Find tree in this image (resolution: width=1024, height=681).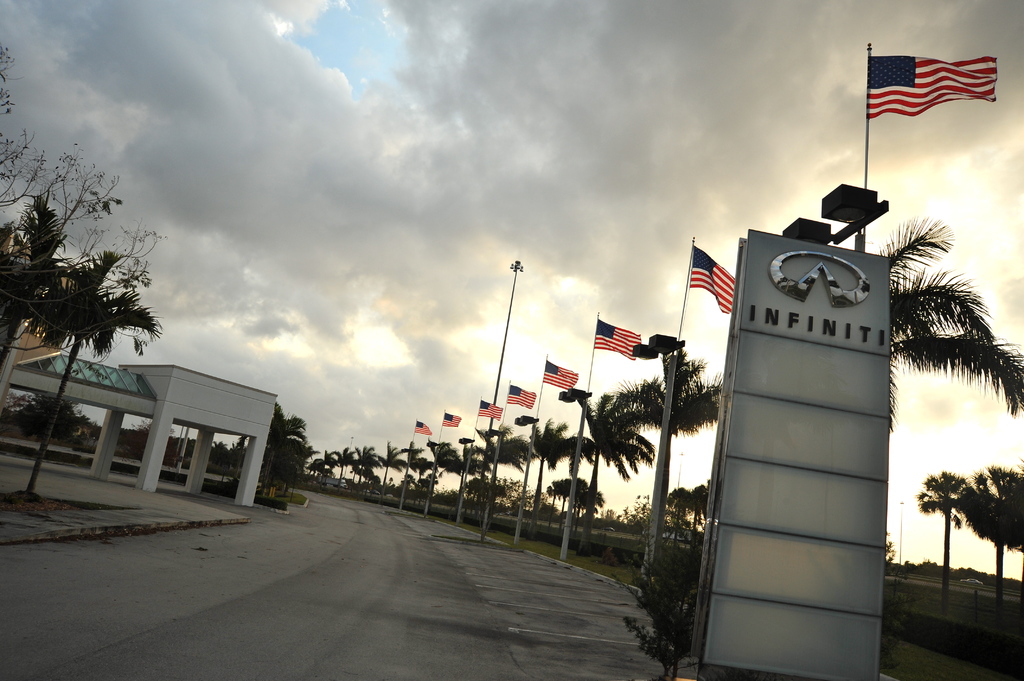
l=572, t=477, r=598, b=531.
